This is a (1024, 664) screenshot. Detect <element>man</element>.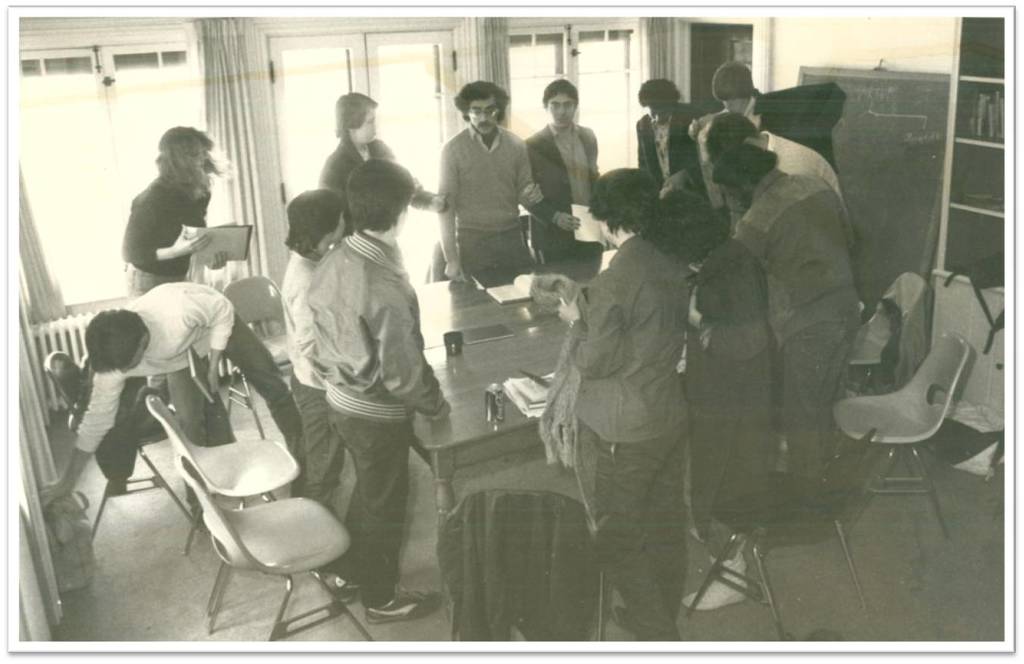
<bbox>522, 75, 604, 280</bbox>.
